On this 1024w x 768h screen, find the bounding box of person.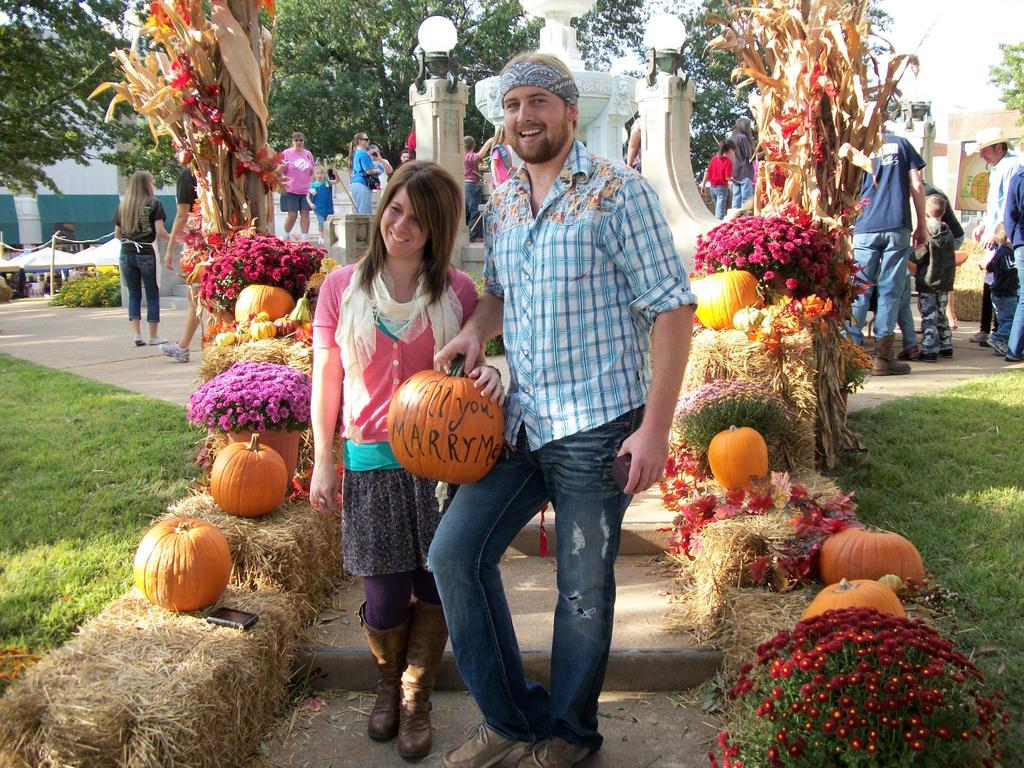
Bounding box: detection(276, 129, 317, 244).
